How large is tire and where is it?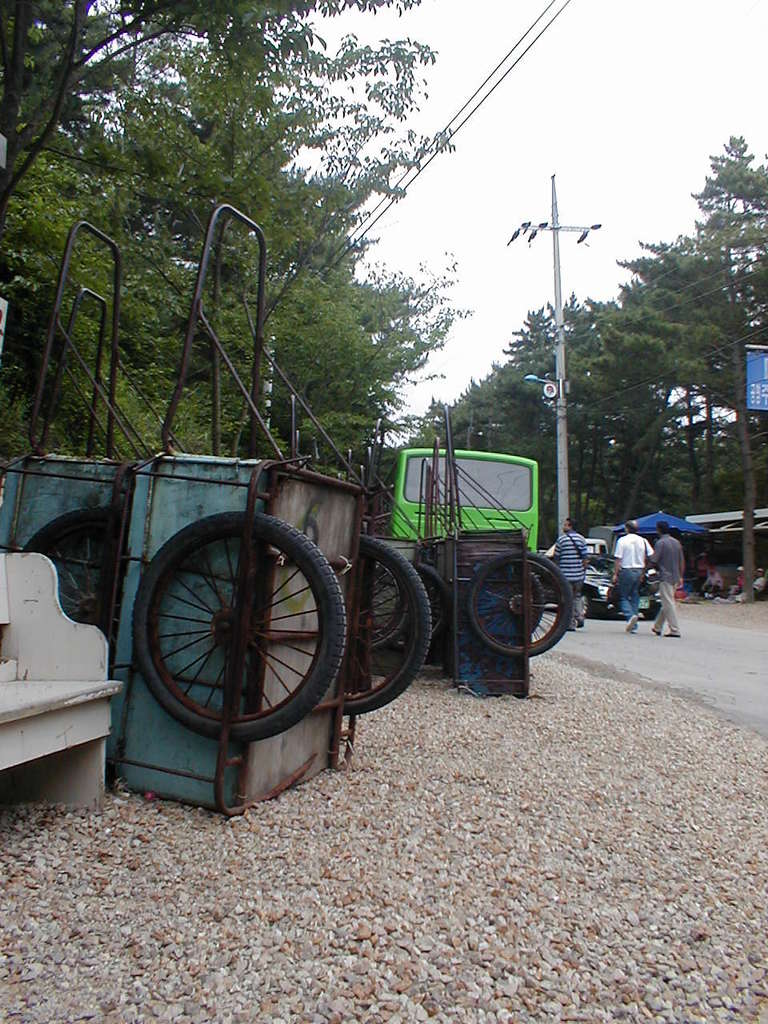
Bounding box: [578, 592, 593, 618].
